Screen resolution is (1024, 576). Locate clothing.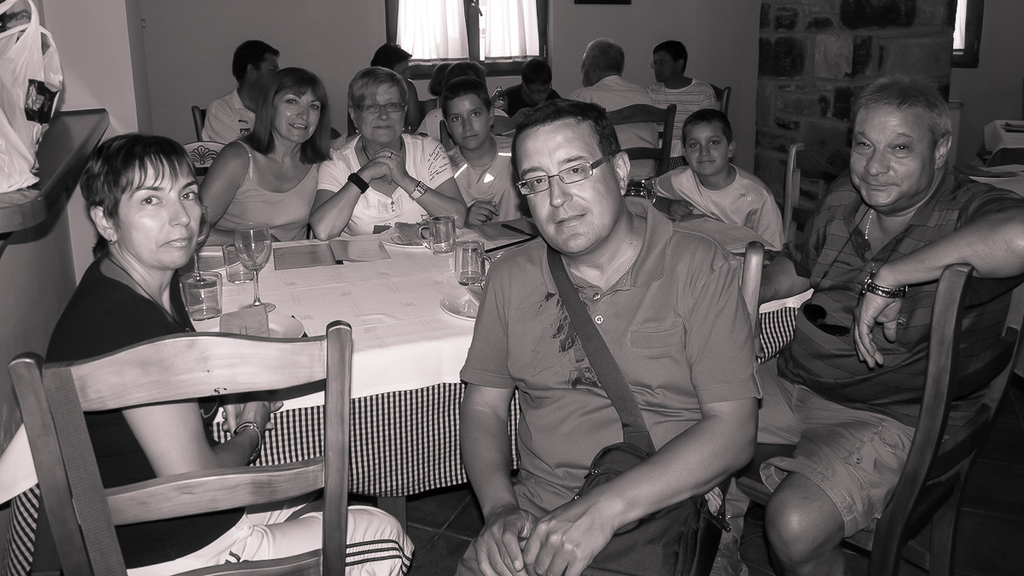
locate(213, 141, 323, 239).
